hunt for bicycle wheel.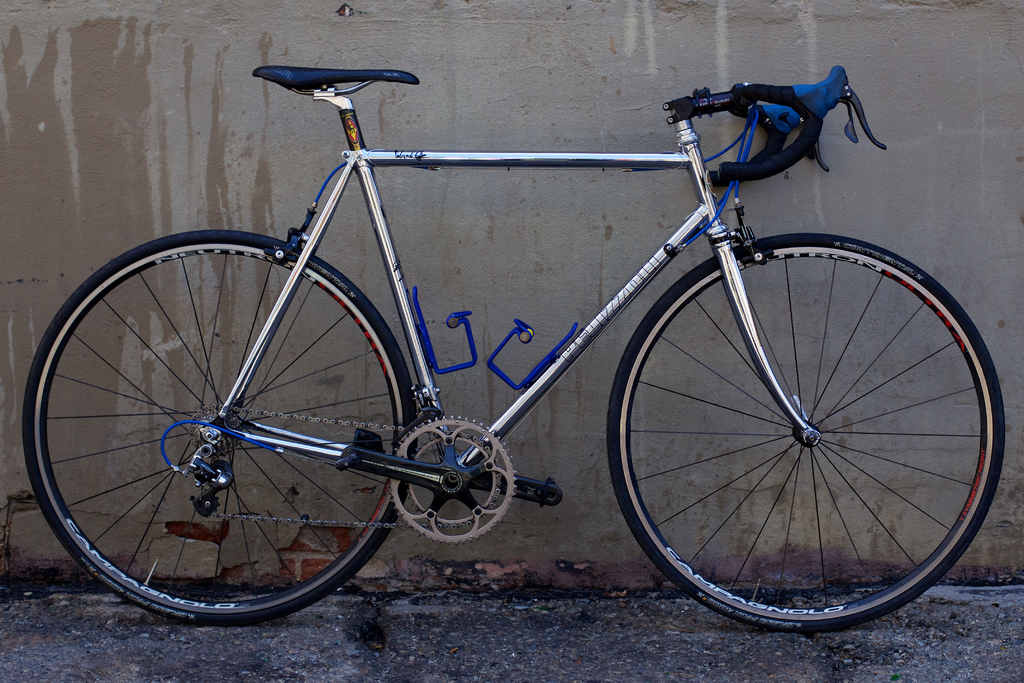
Hunted down at {"left": 19, "top": 229, "right": 422, "bottom": 632}.
